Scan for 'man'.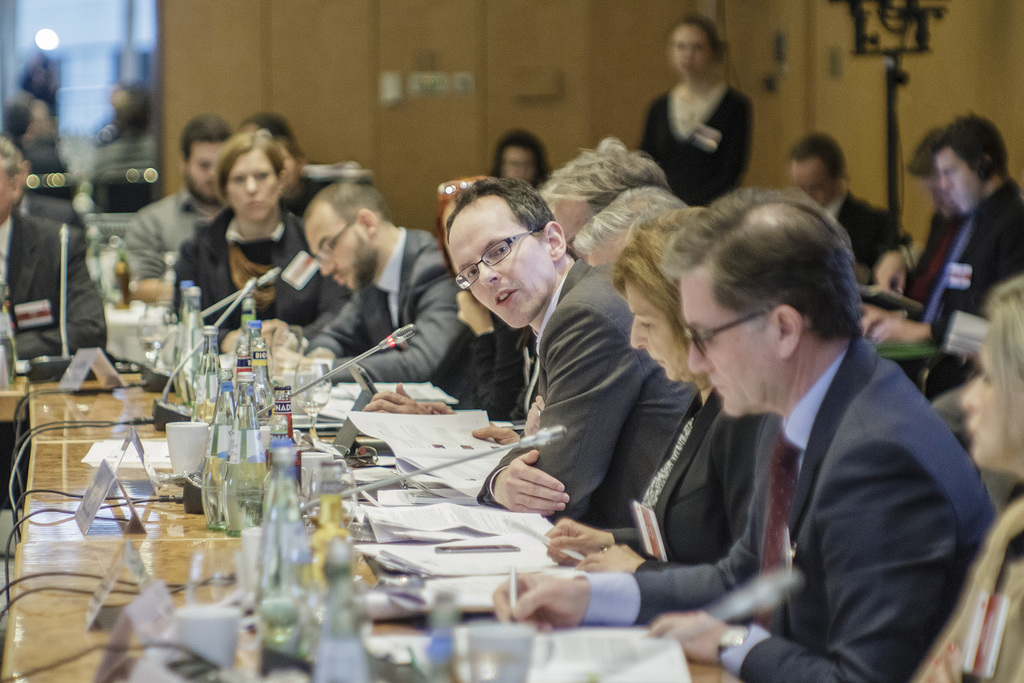
Scan result: (876,126,948,318).
